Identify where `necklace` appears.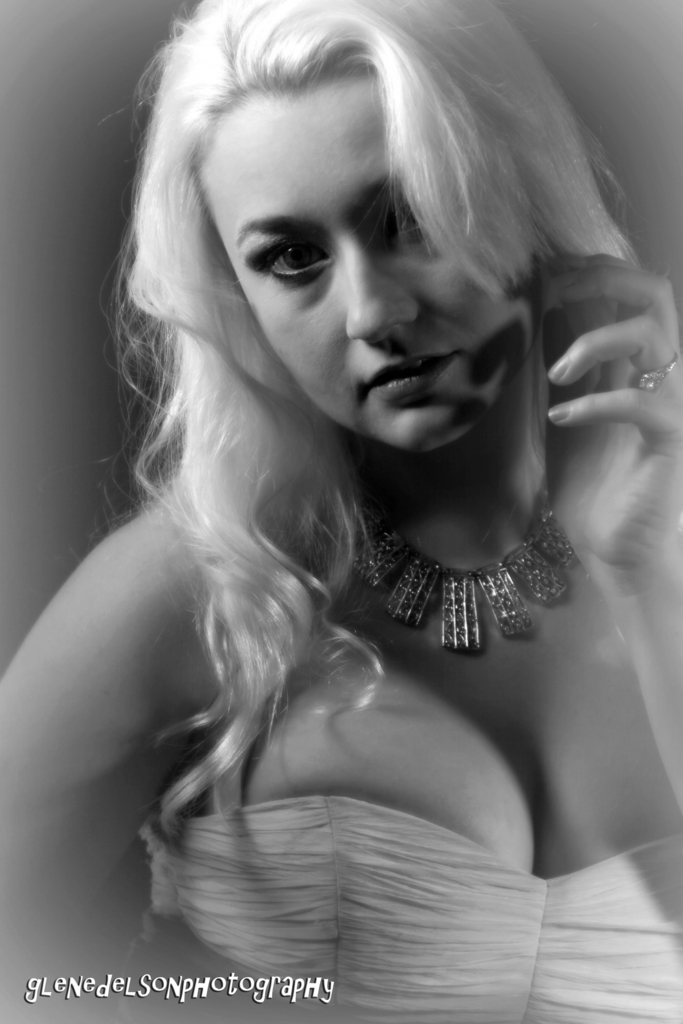
Appears at detection(346, 486, 578, 652).
